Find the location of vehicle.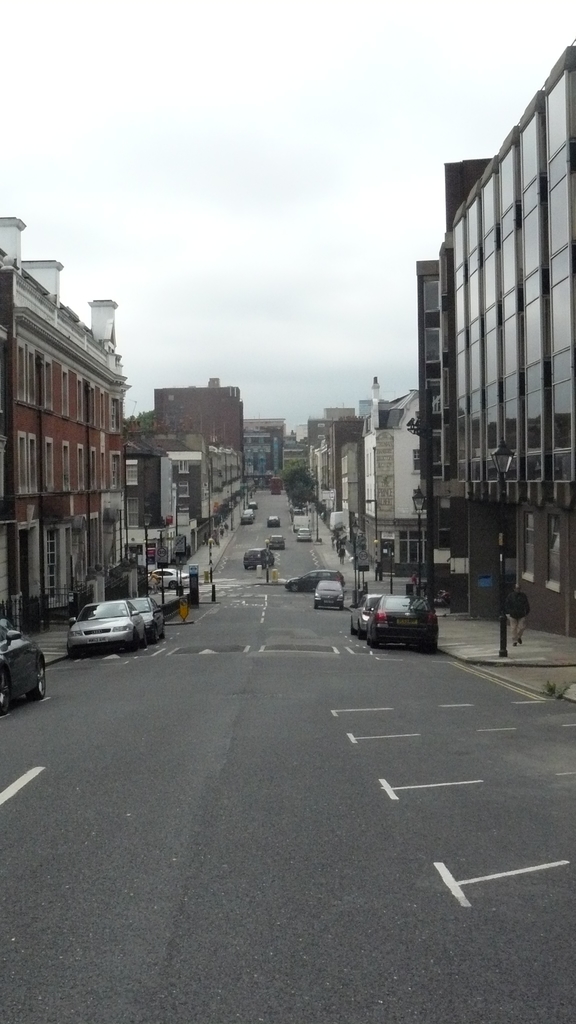
Location: 129, 593, 162, 646.
